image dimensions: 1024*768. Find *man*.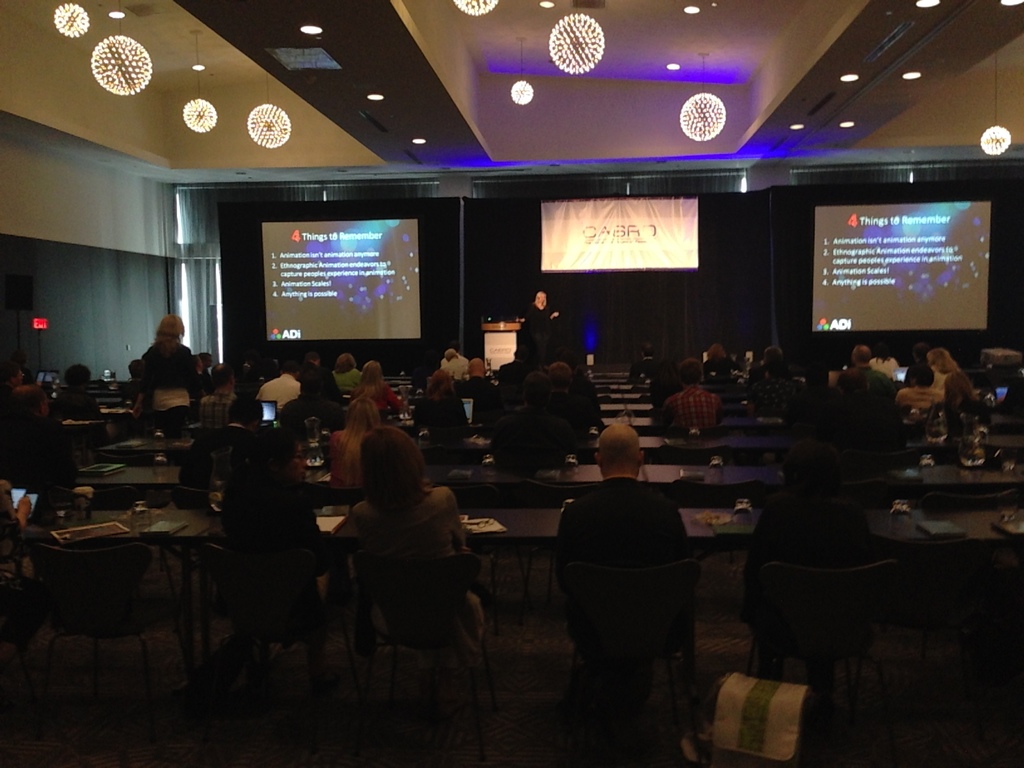
826:365:909:451.
